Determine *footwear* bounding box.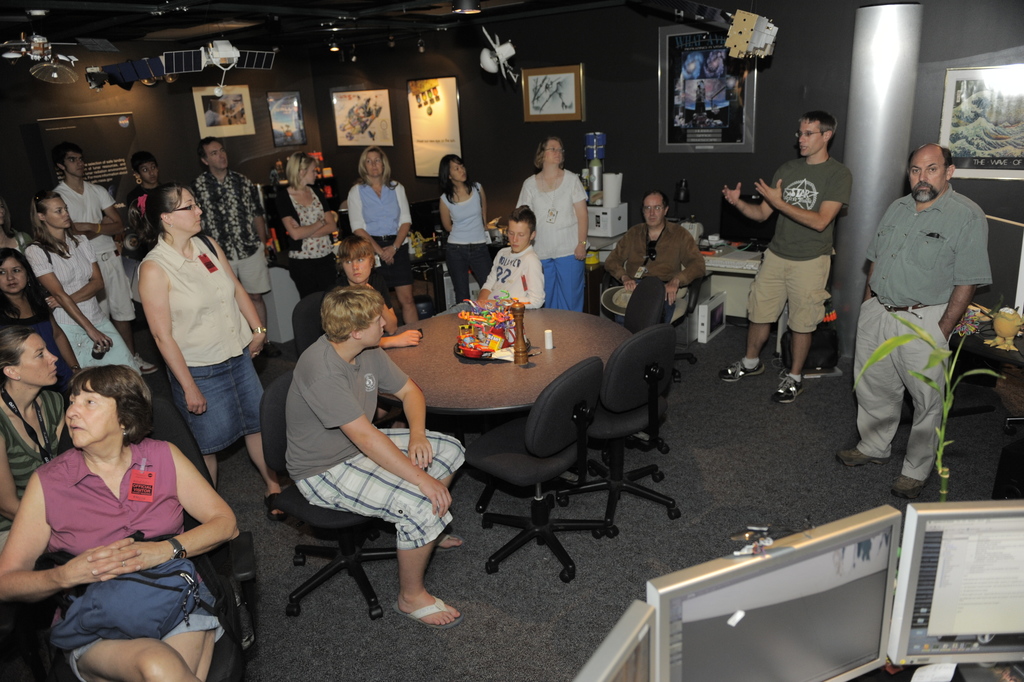
Determined: [259, 492, 282, 521].
